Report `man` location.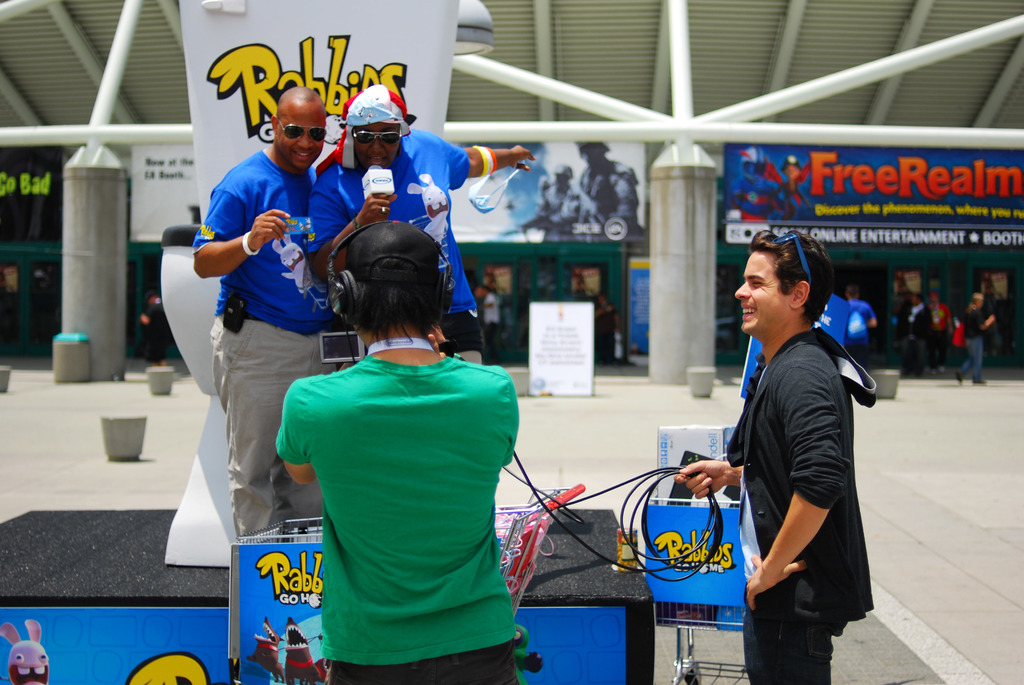
Report: BBox(843, 282, 881, 359).
